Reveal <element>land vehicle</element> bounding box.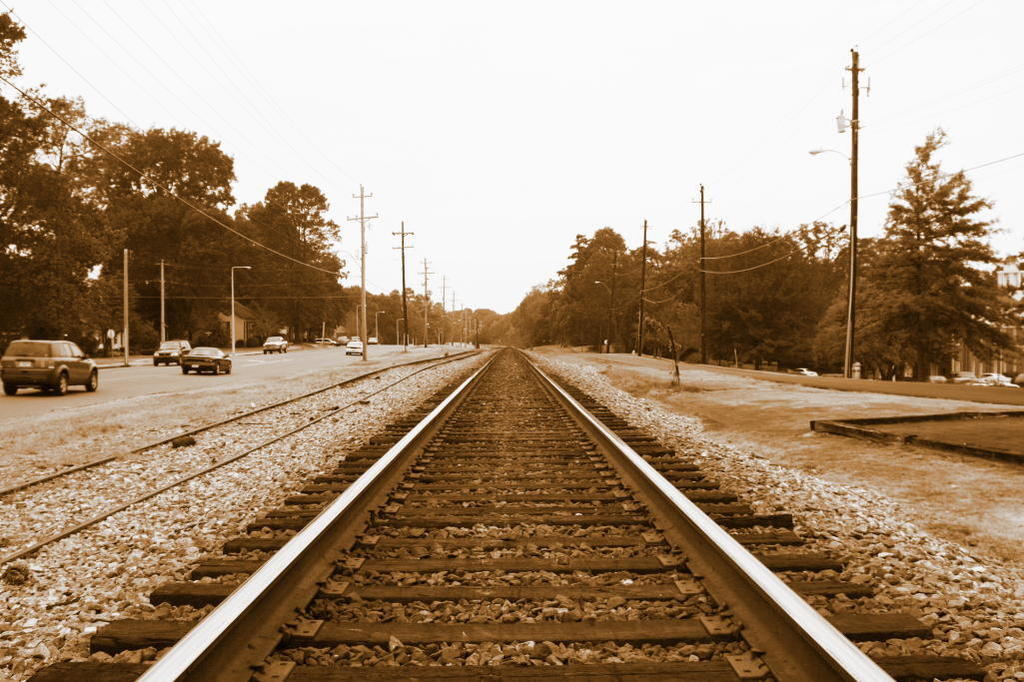
Revealed: x1=346 y1=338 x2=362 y2=357.
